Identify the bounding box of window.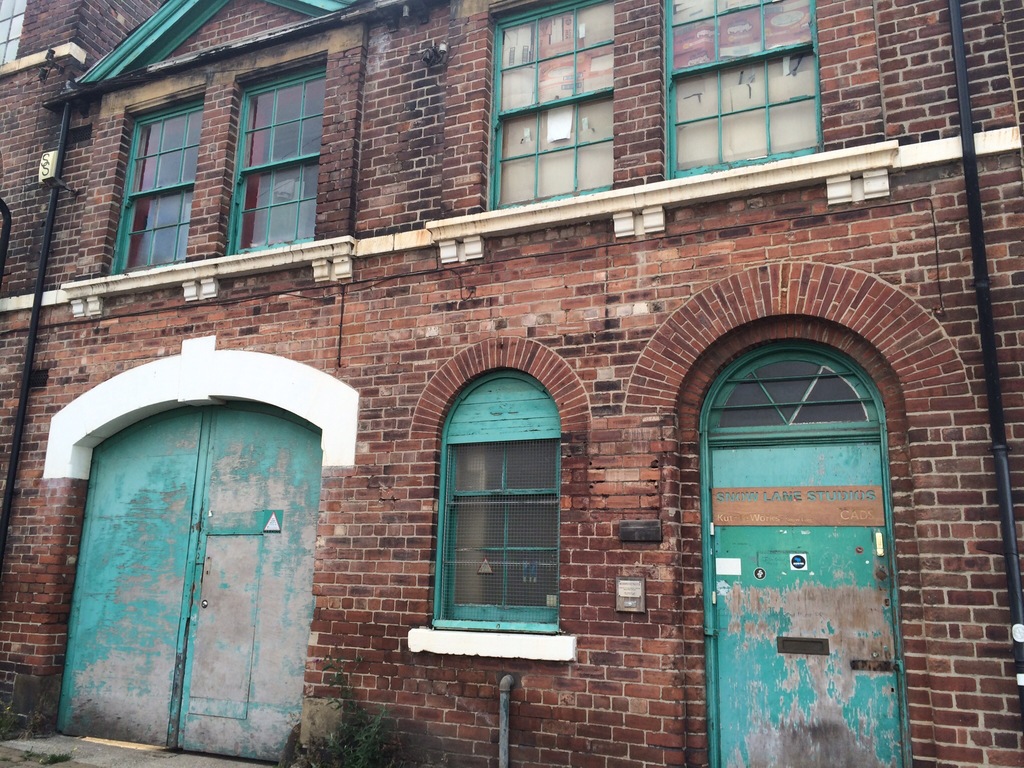
x1=108, y1=103, x2=195, y2=269.
